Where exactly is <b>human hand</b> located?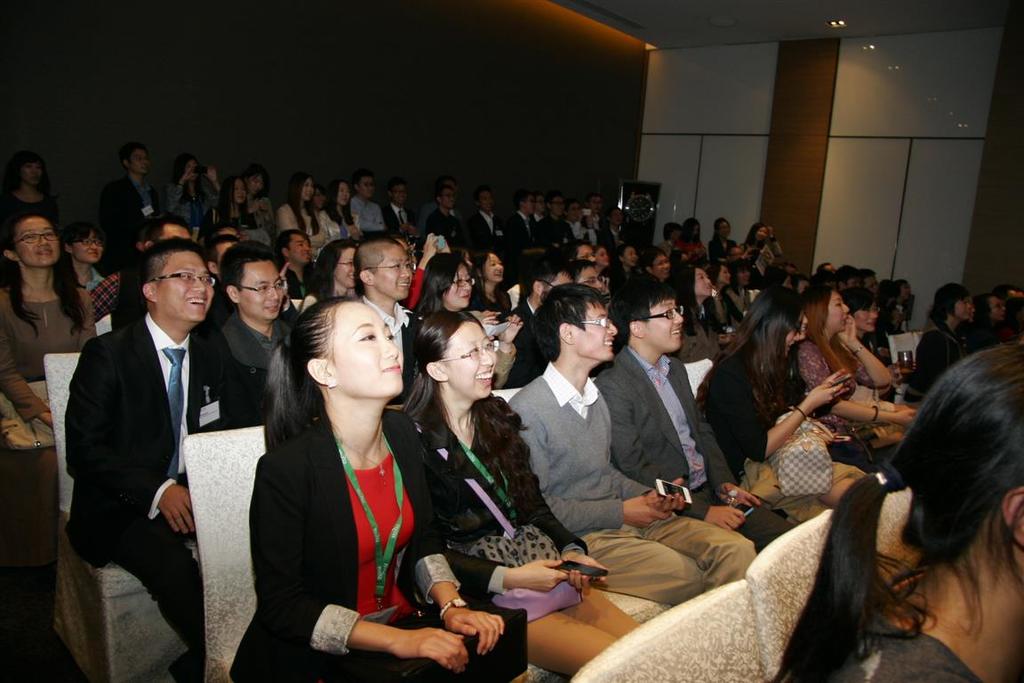
Its bounding box is [647, 475, 687, 518].
